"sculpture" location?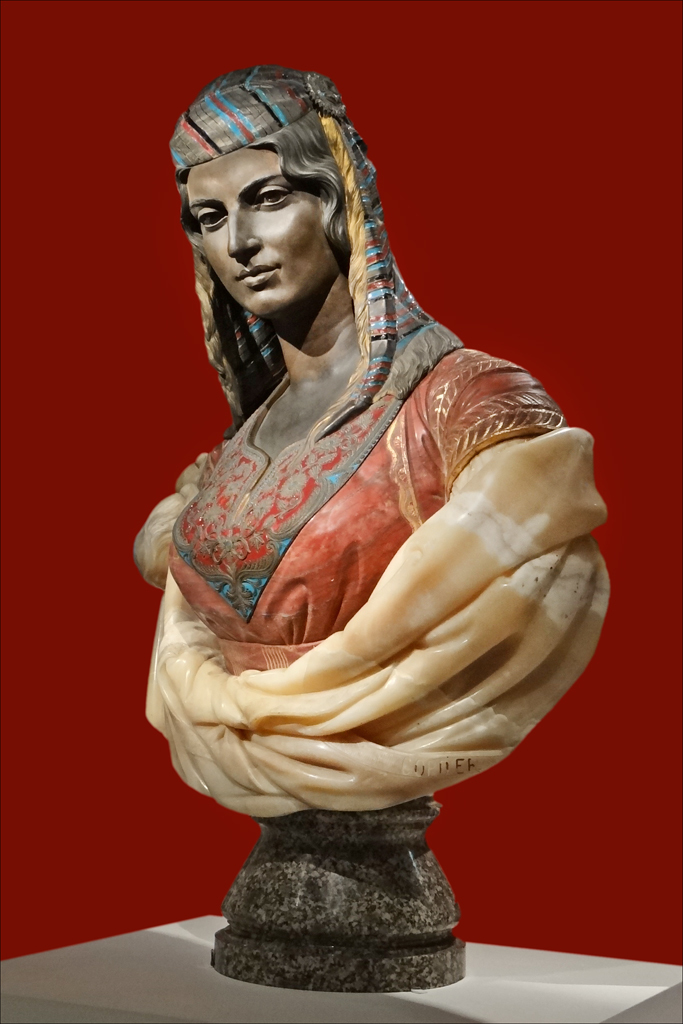
99,60,682,1020
